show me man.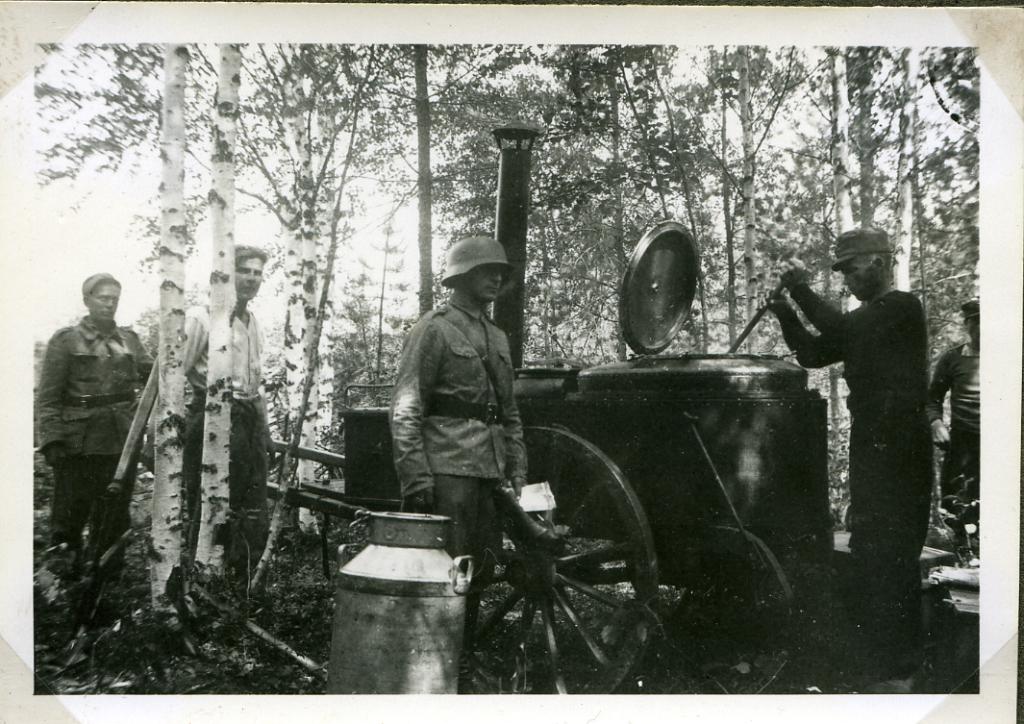
man is here: [762,221,950,623].
